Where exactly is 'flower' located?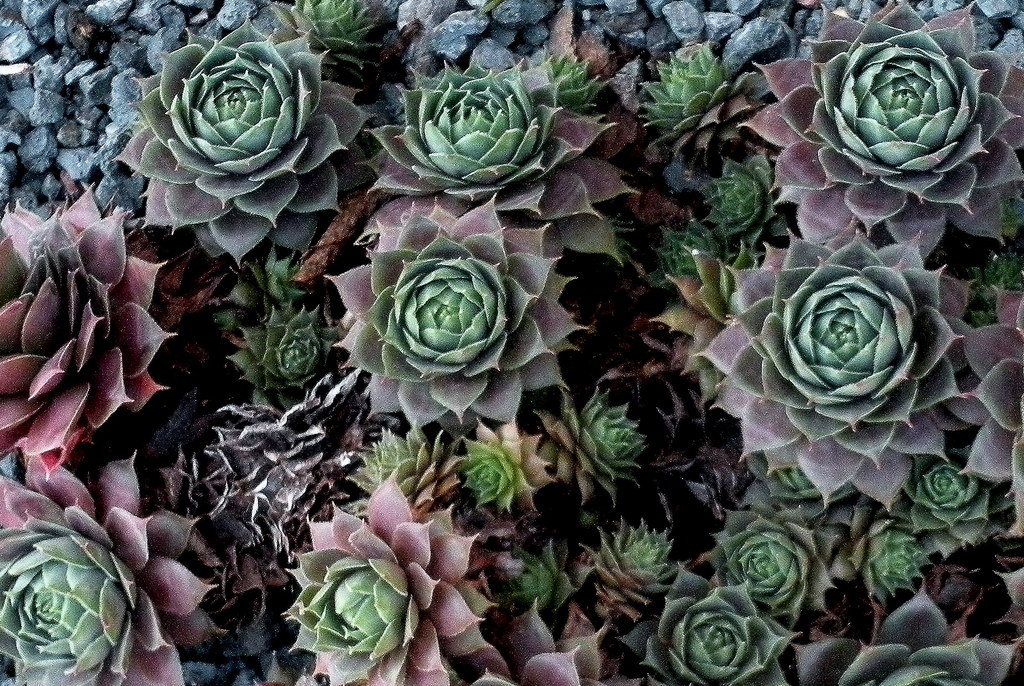
Its bounding box is [left=799, top=596, right=1021, bottom=685].
